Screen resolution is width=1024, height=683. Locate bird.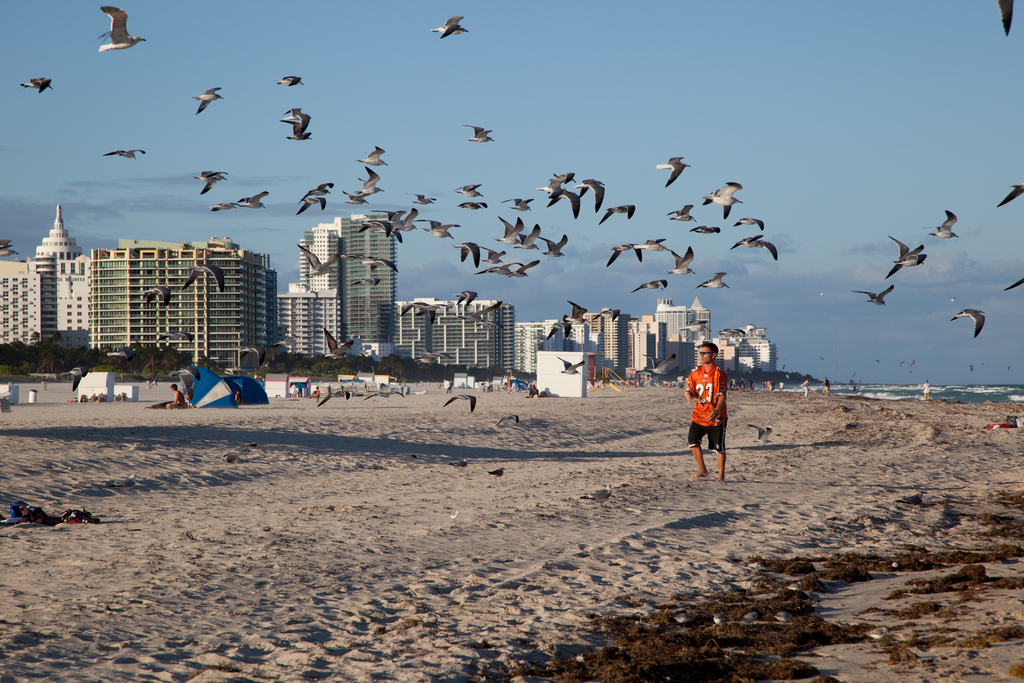
<bbox>454, 300, 504, 333</bbox>.
